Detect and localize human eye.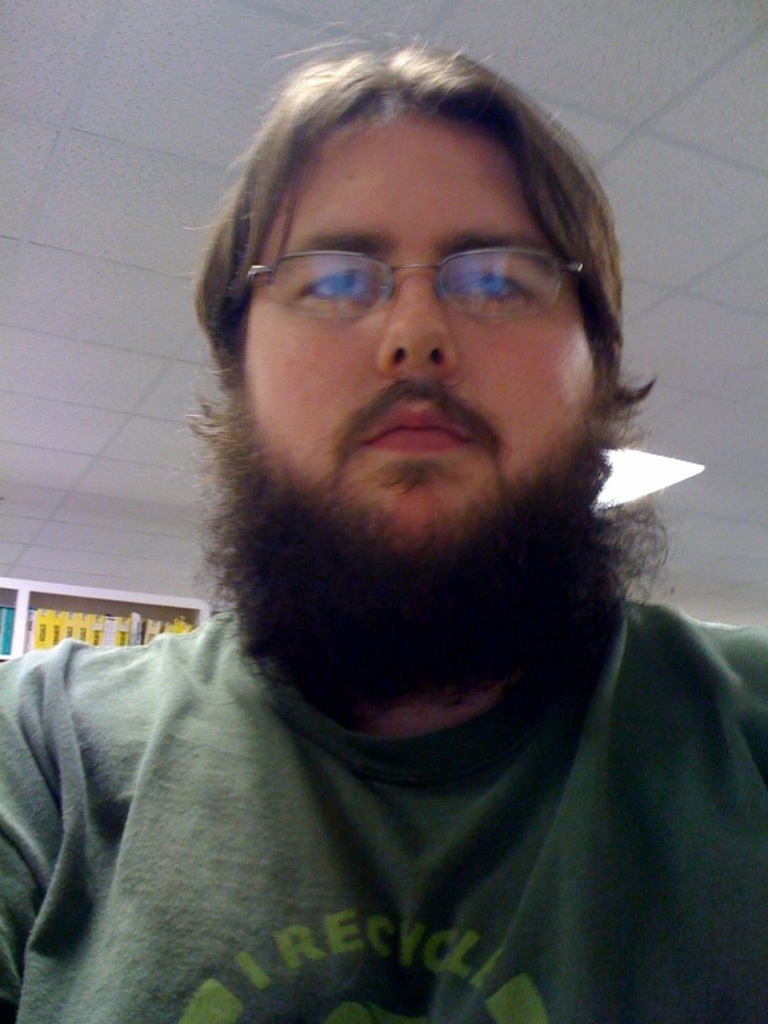
Localized at [x1=444, y1=261, x2=535, y2=310].
